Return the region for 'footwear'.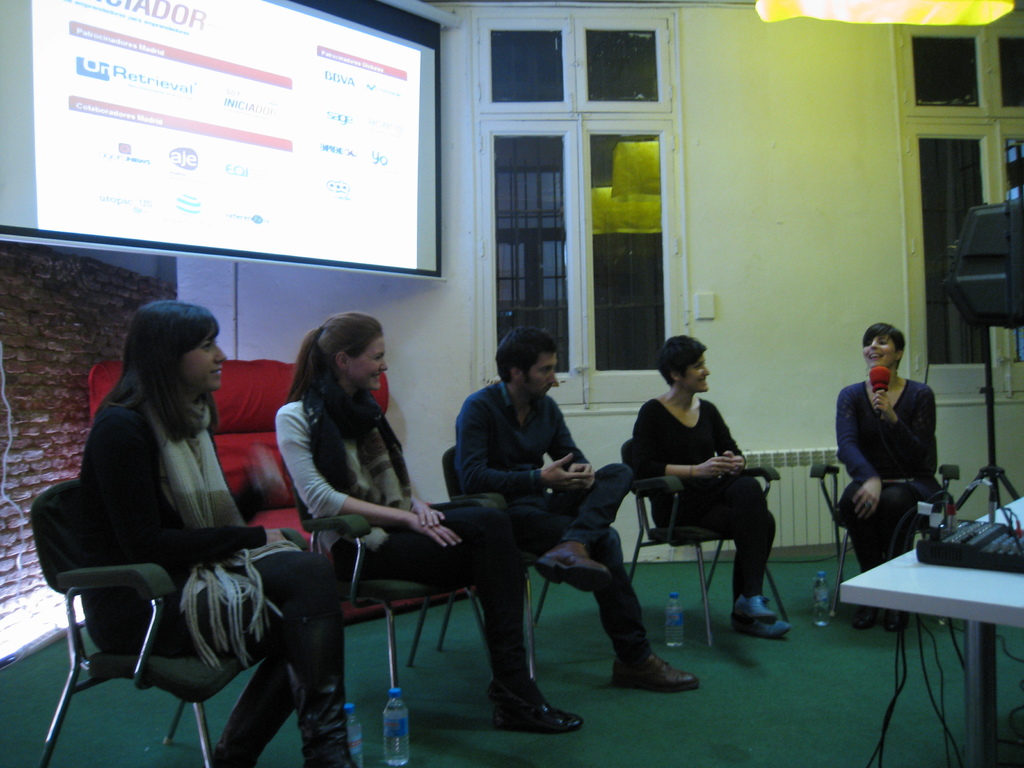
(885, 611, 911, 636).
